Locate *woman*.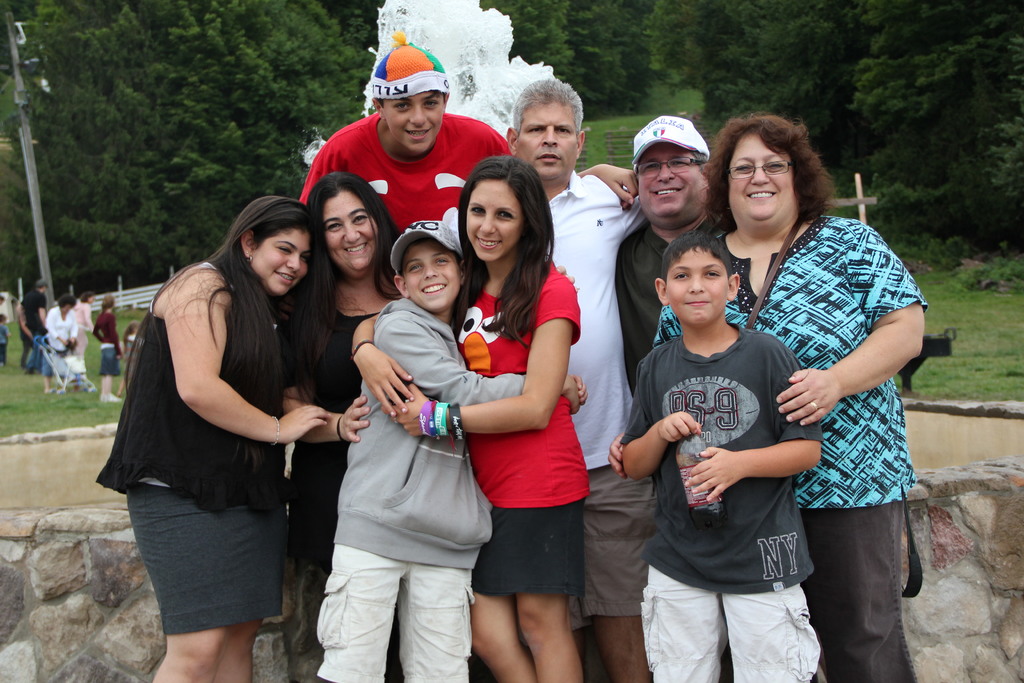
Bounding box: [268, 167, 436, 682].
